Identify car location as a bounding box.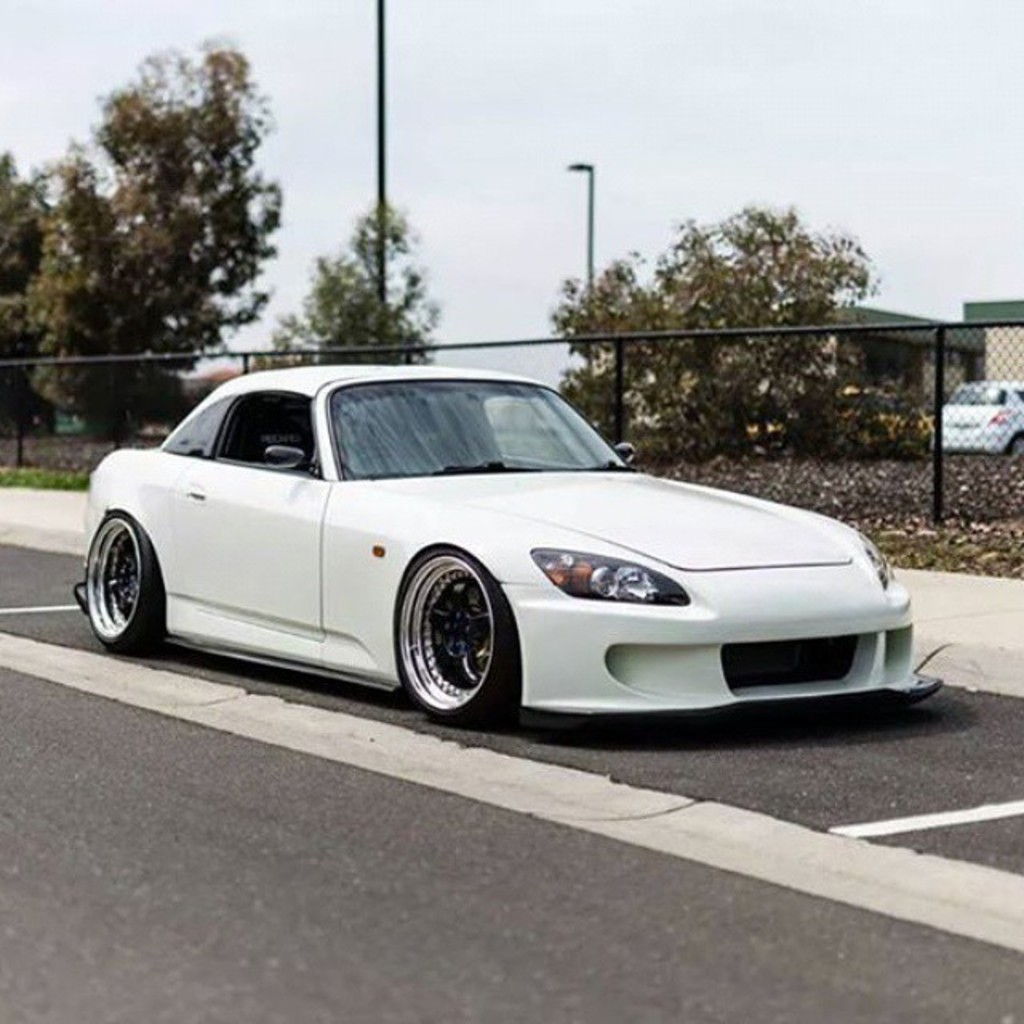
(left=946, top=384, right=1018, bottom=456).
